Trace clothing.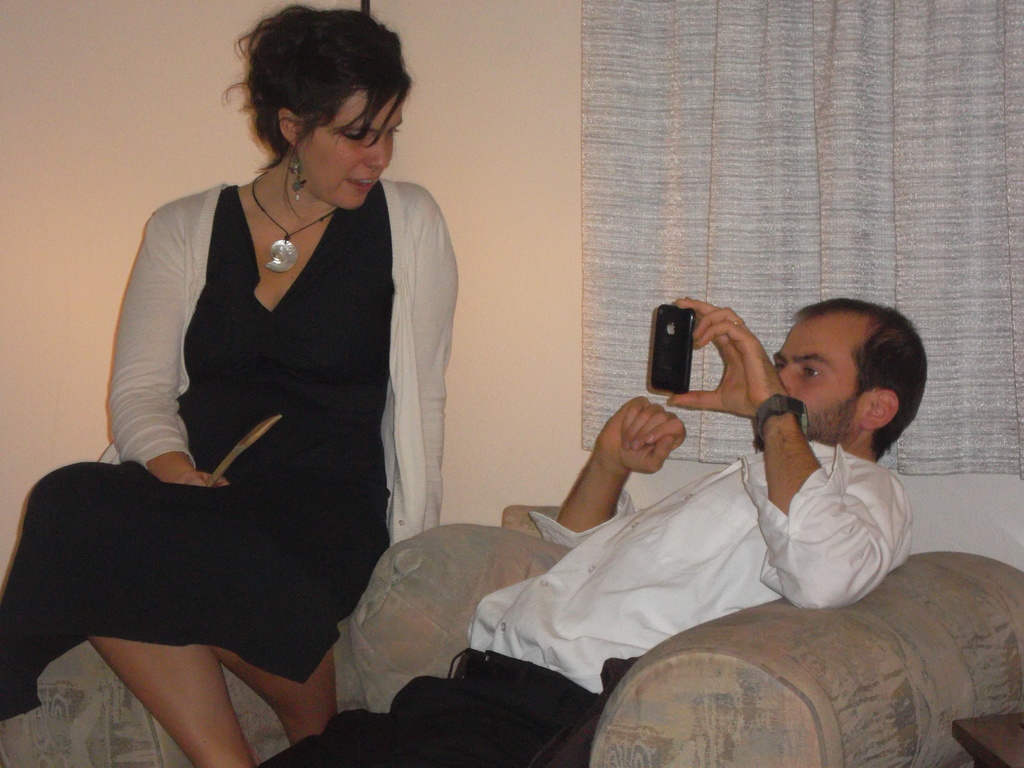
Traced to box(472, 441, 913, 695).
